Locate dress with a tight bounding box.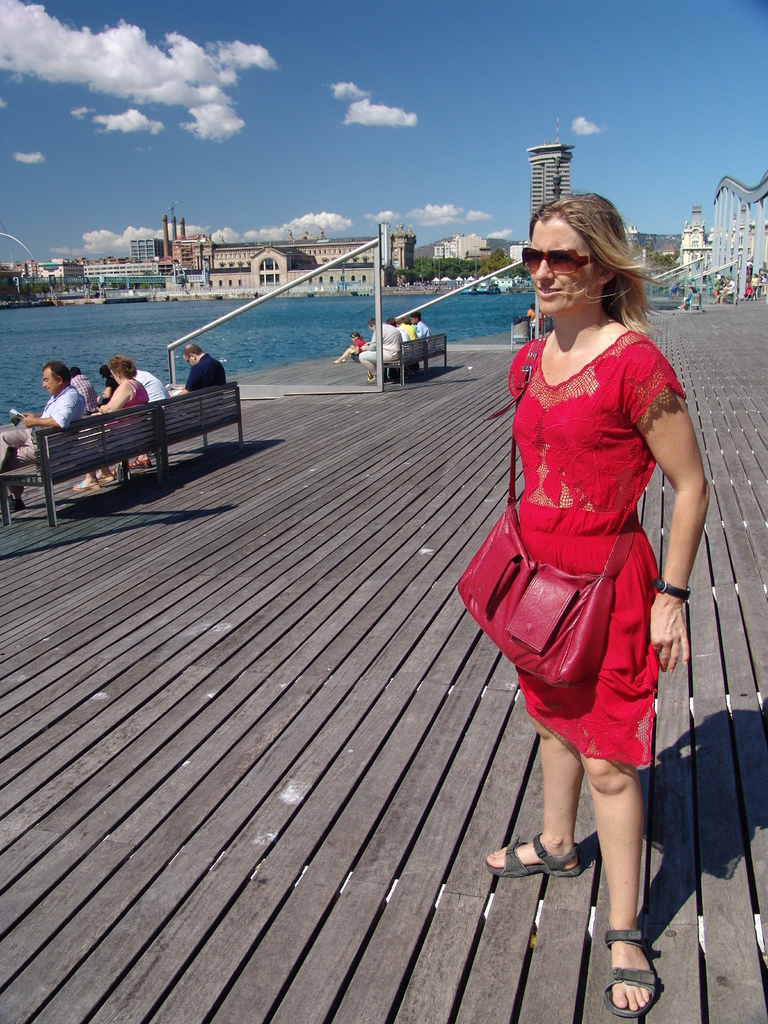
<region>505, 319, 694, 767</region>.
